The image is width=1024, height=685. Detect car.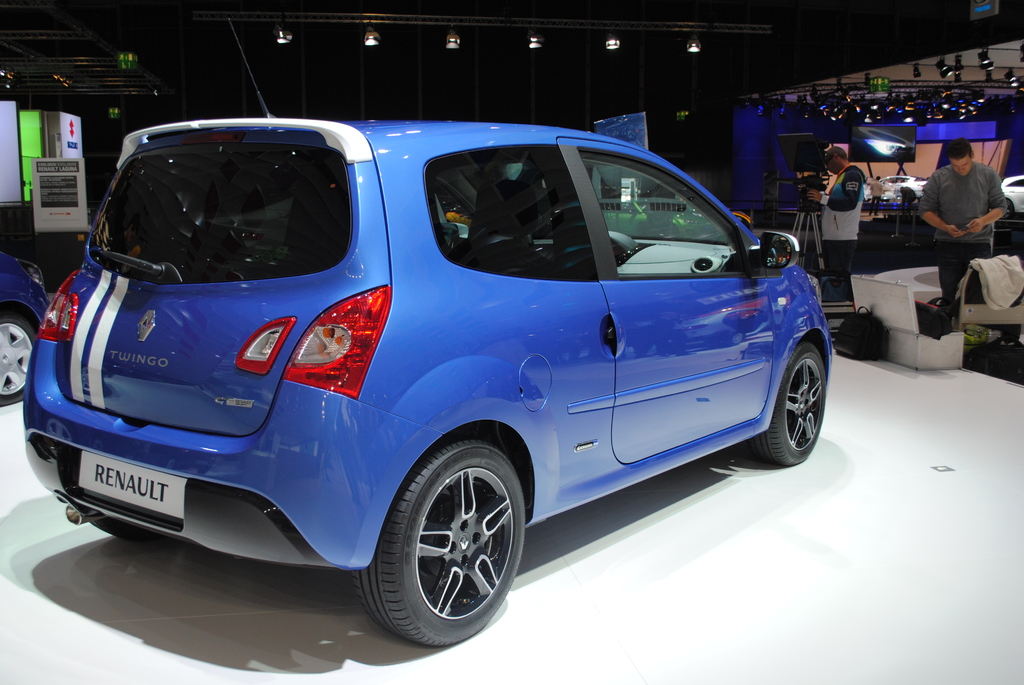
Detection: <box>702,216,714,230</box>.
